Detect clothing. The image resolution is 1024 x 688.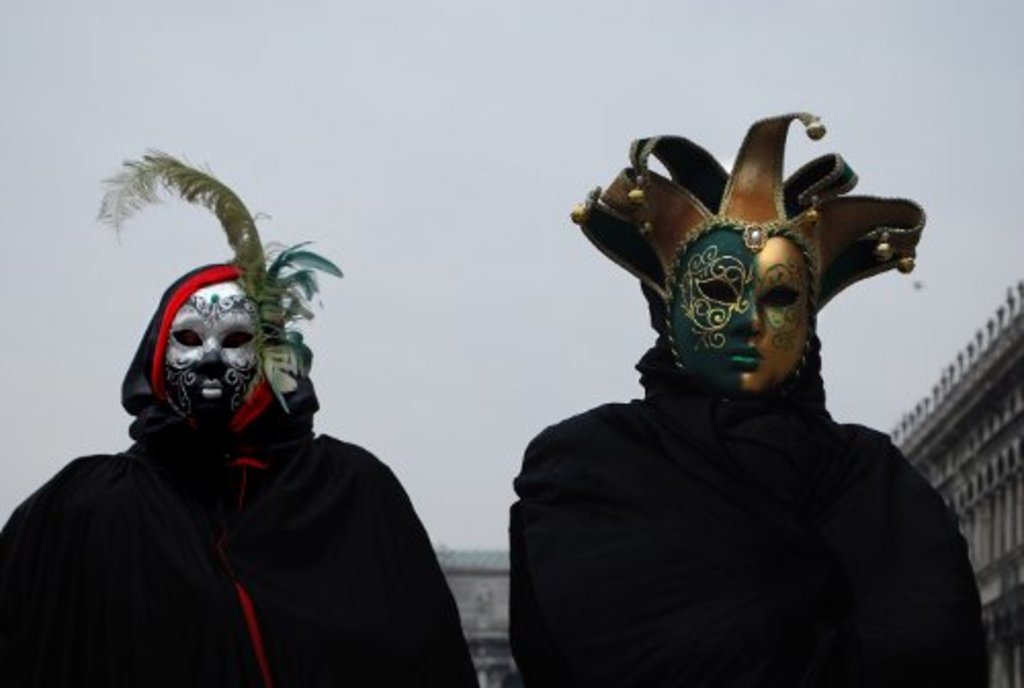
rect(0, 254, 498, 686).
